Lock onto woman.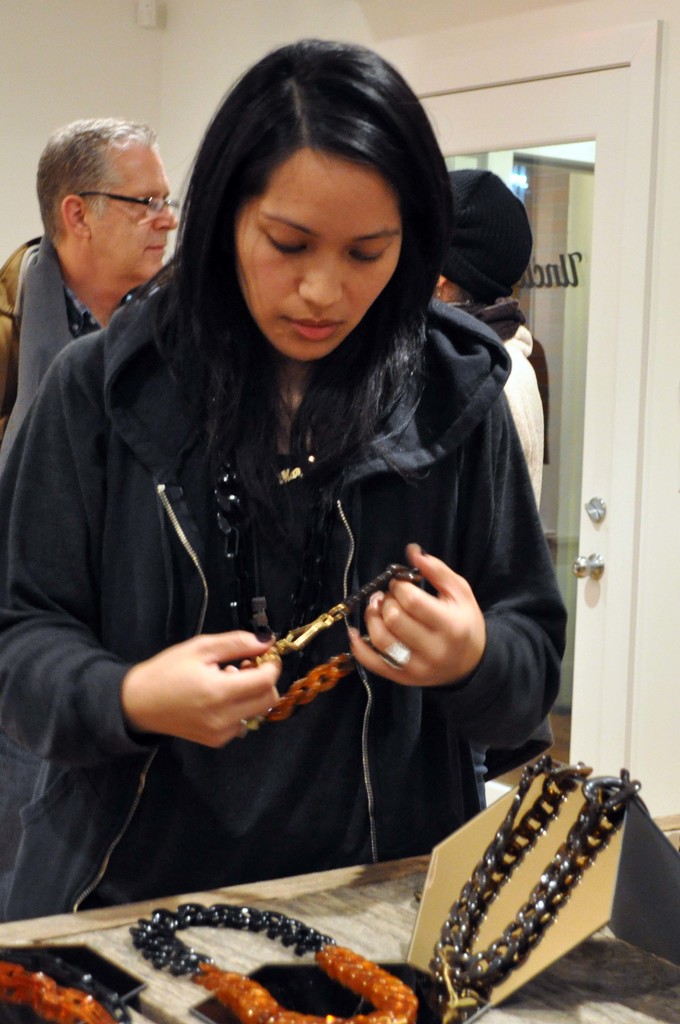
Locked: 45,0,586,1023.
